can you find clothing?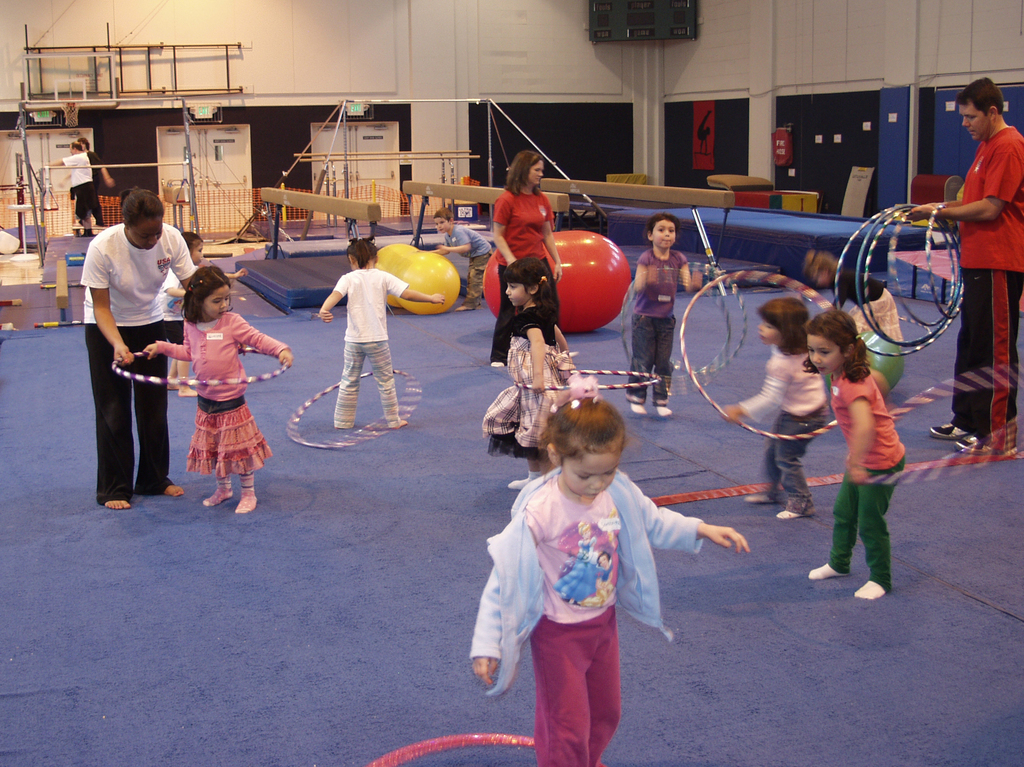
Yes, bounding box: (940,128,1023,455).
